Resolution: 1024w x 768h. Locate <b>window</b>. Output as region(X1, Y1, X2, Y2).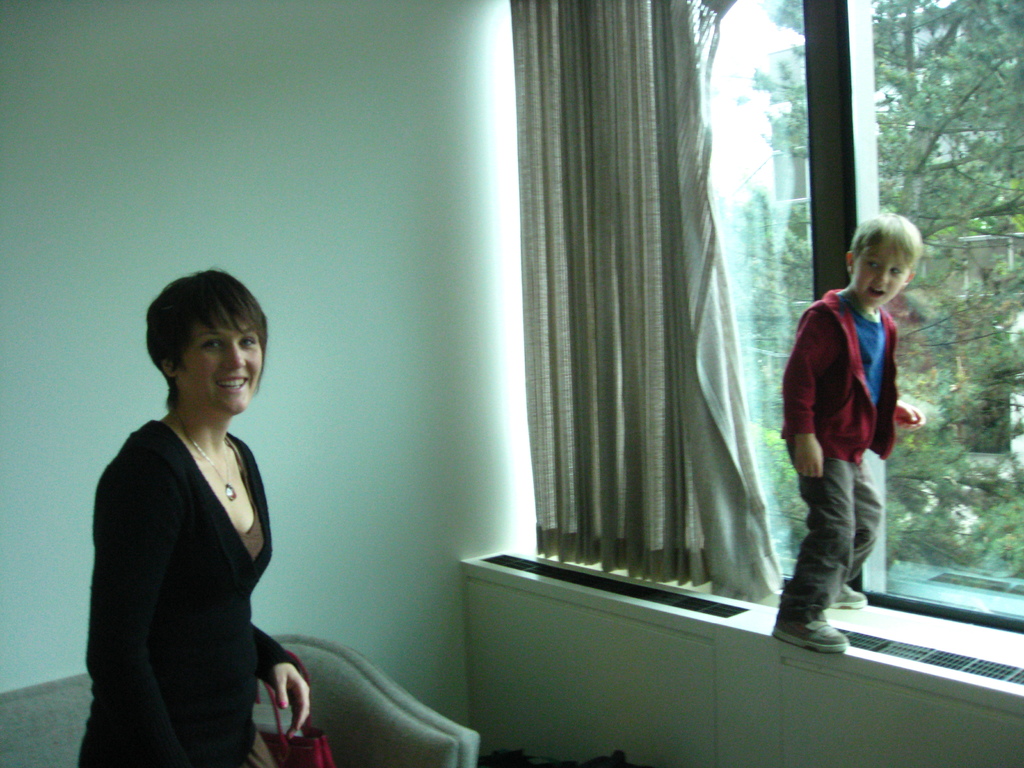
region(532, 0, 1023, 631).
